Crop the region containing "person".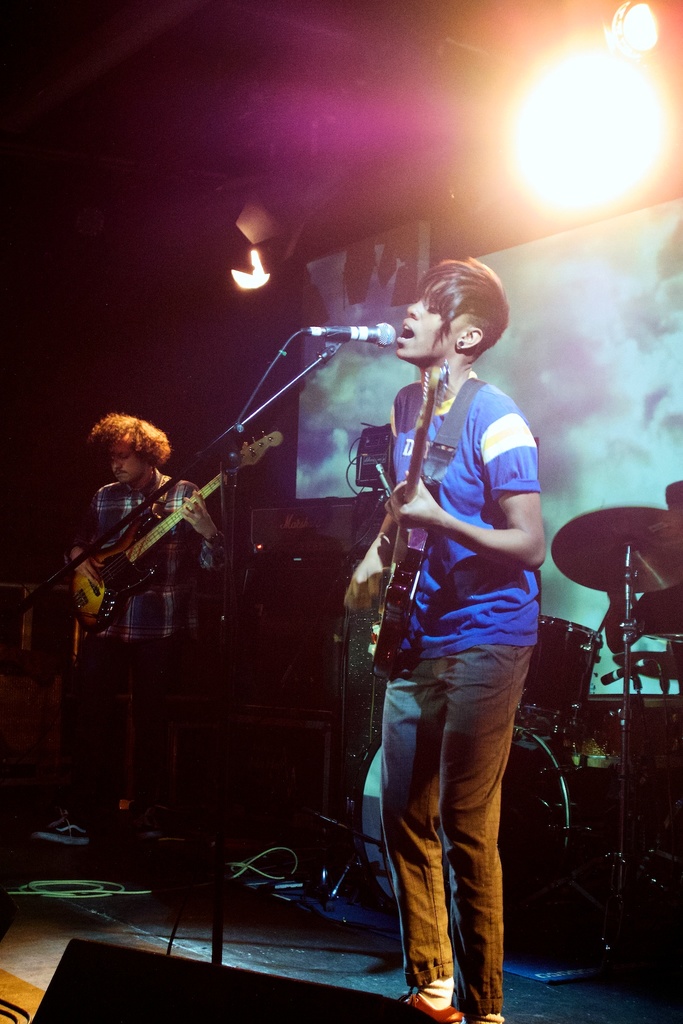
Crop region: (x1=27, y1=414, x2=253, y2=850).
